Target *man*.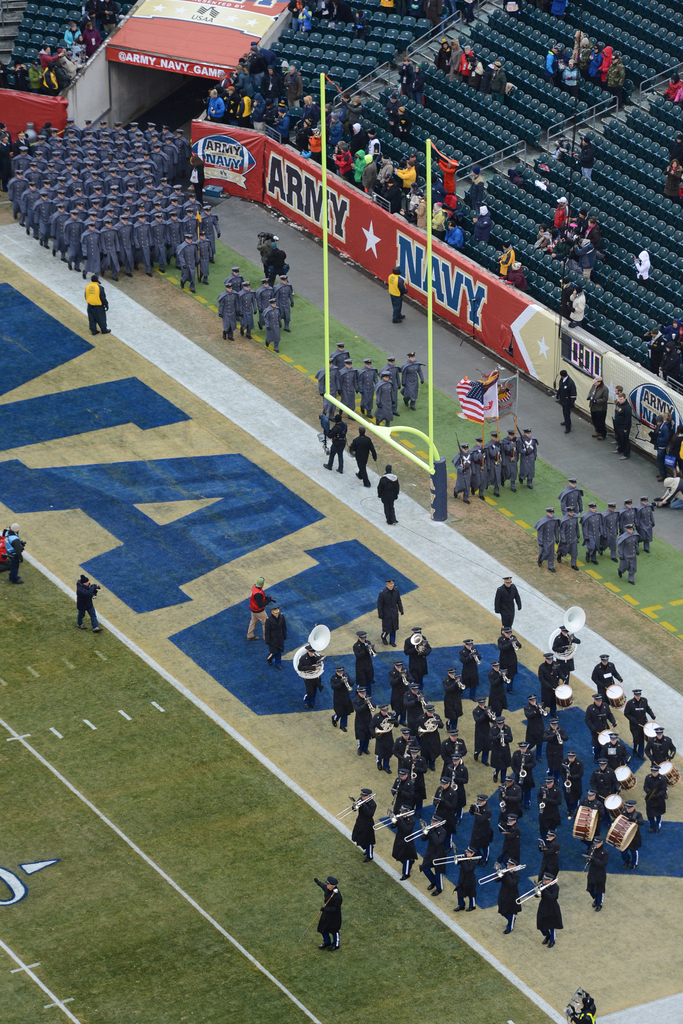
Target region: <region>563, 280, 589, 321</region>.
